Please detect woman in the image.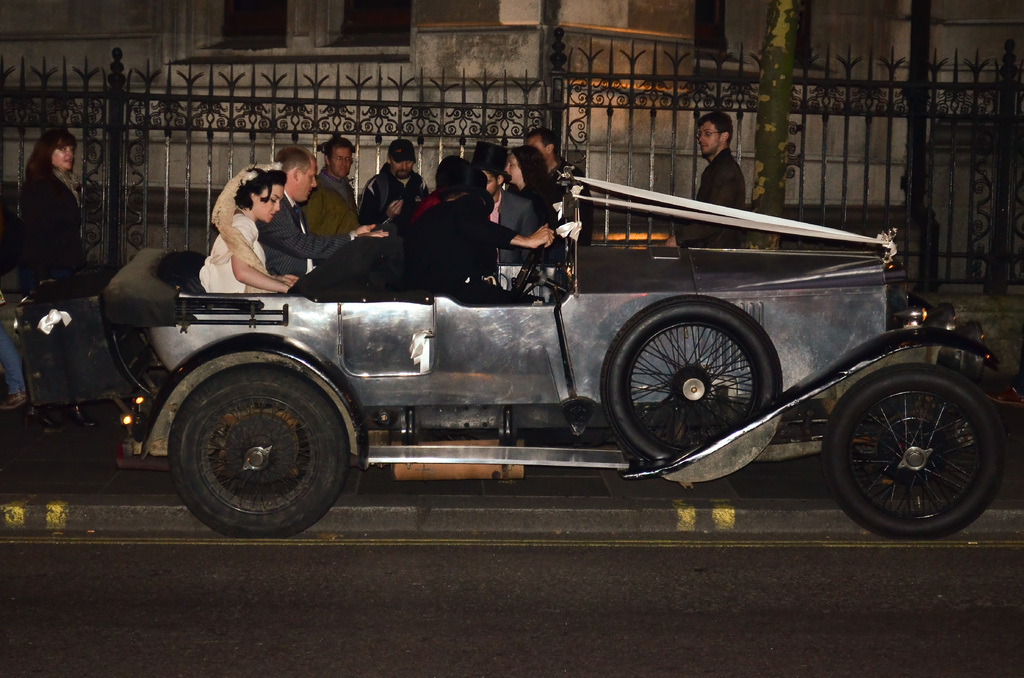
x1=180 y1=160 x2=295 y2=303.
